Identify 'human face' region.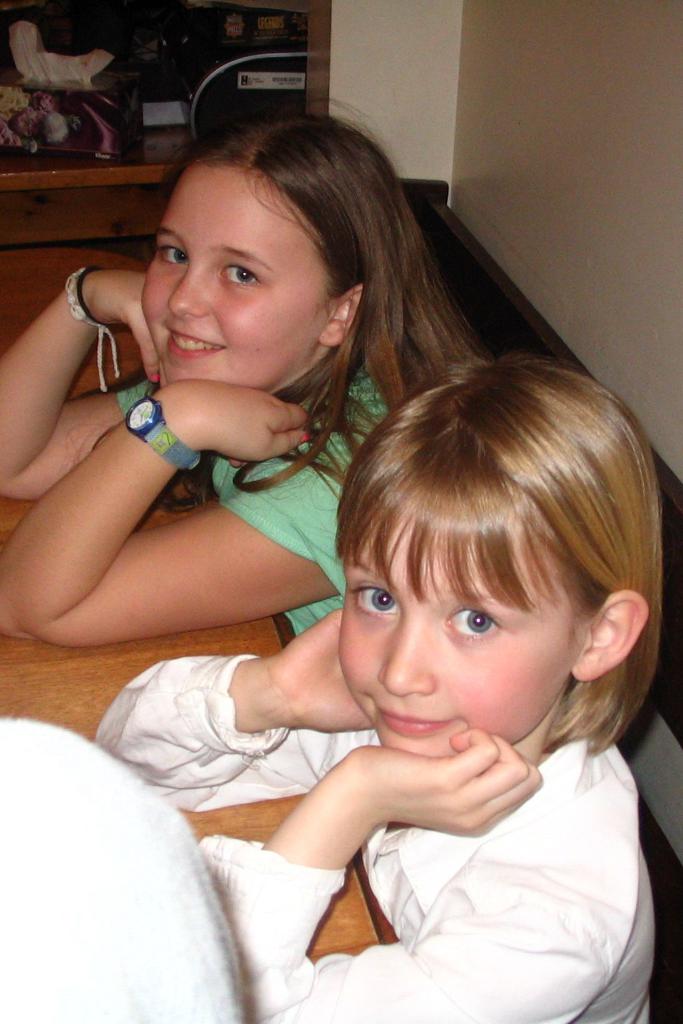
Region: <region>139, 158, 335, 381</region>.
